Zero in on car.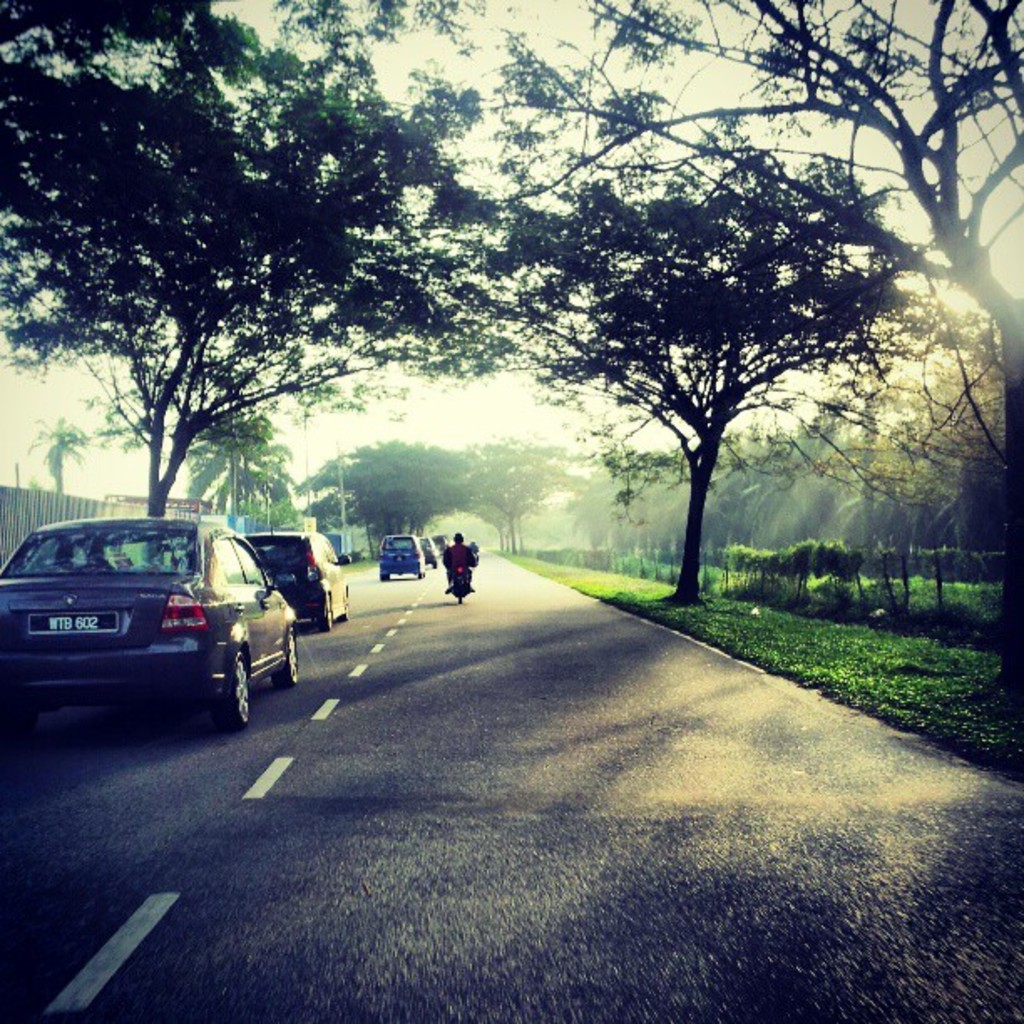
Zeroed in: (x1=241, y1=530, x2=355, y2=631).
